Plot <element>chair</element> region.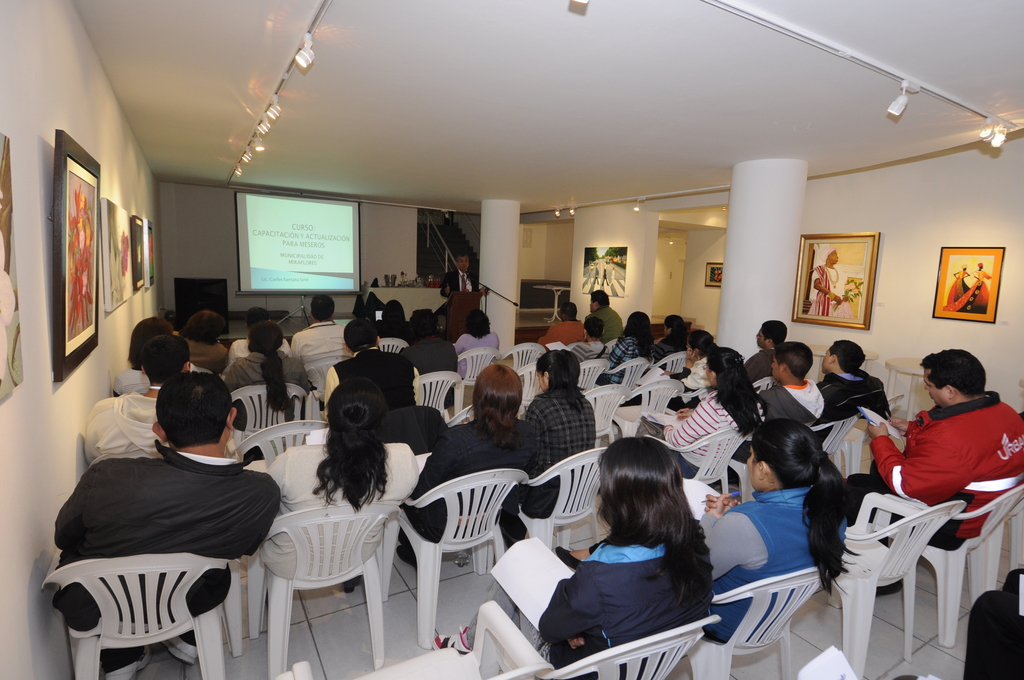
Plotted at rect(43, 555, 244, 679).
